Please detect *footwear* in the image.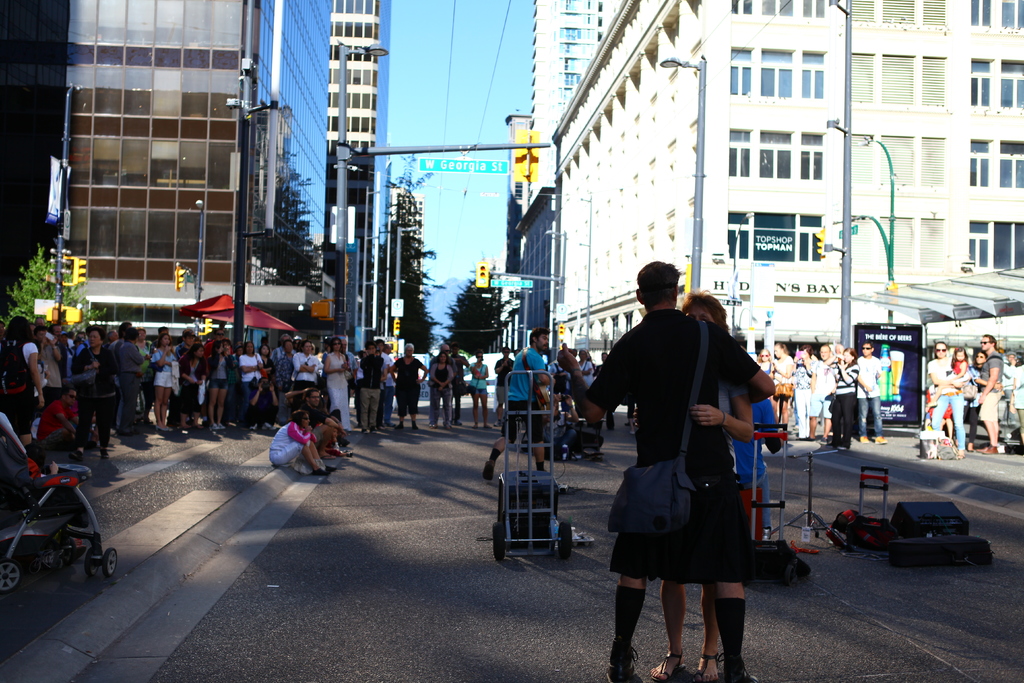
x1=605, y1=644, x2=638, y2=680.
